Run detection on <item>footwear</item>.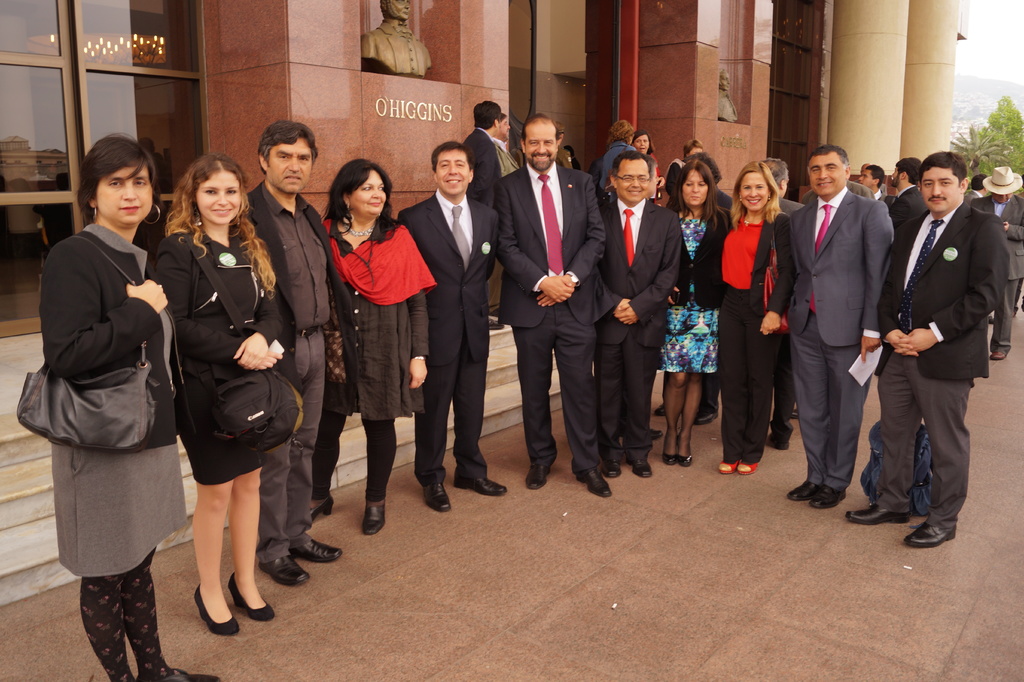
Result: box=[360, 498, 383, 539].
